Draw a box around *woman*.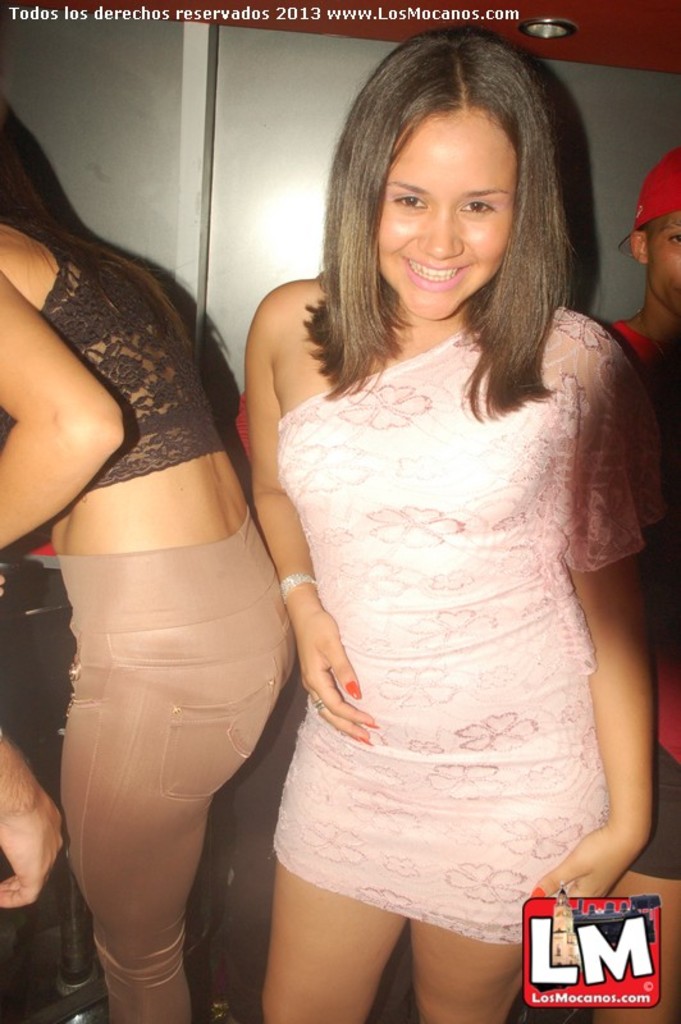
crop(202, 47, 680, 1018).
